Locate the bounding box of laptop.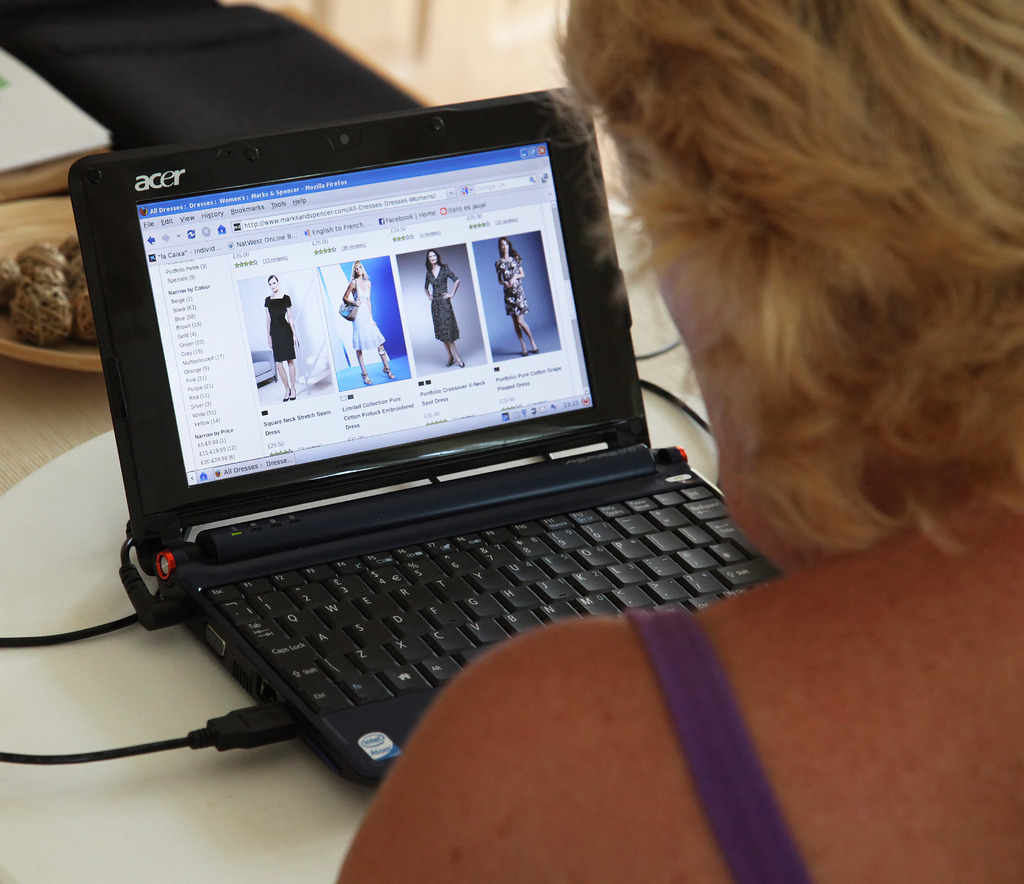
Bounding box: l=62, t=84, r=787, b=790.
